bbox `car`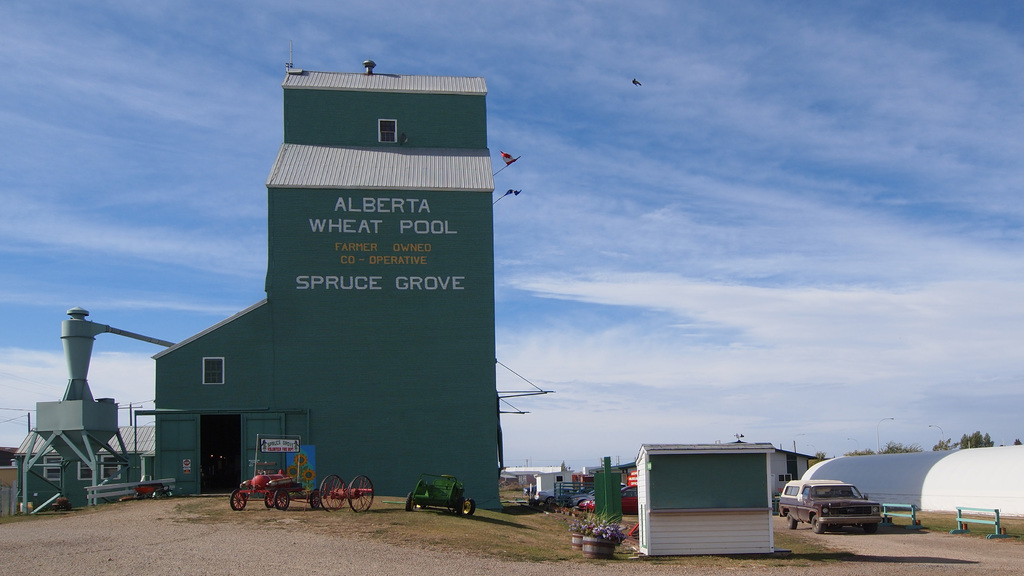
<bbox>570, 486, 601, 501</bbox>
